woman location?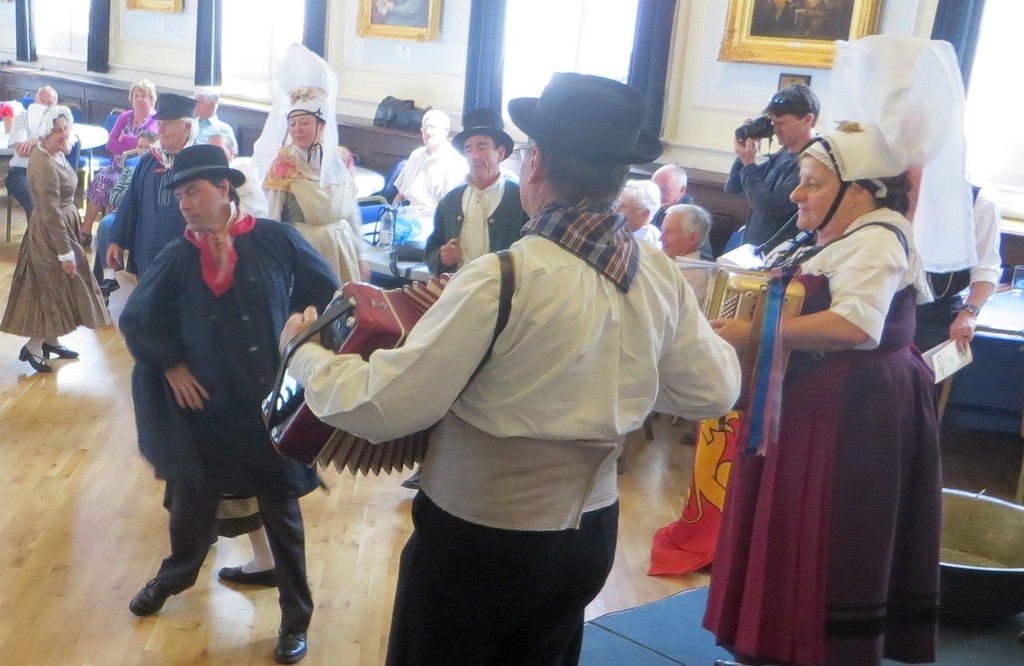
(76,77,168,252)
